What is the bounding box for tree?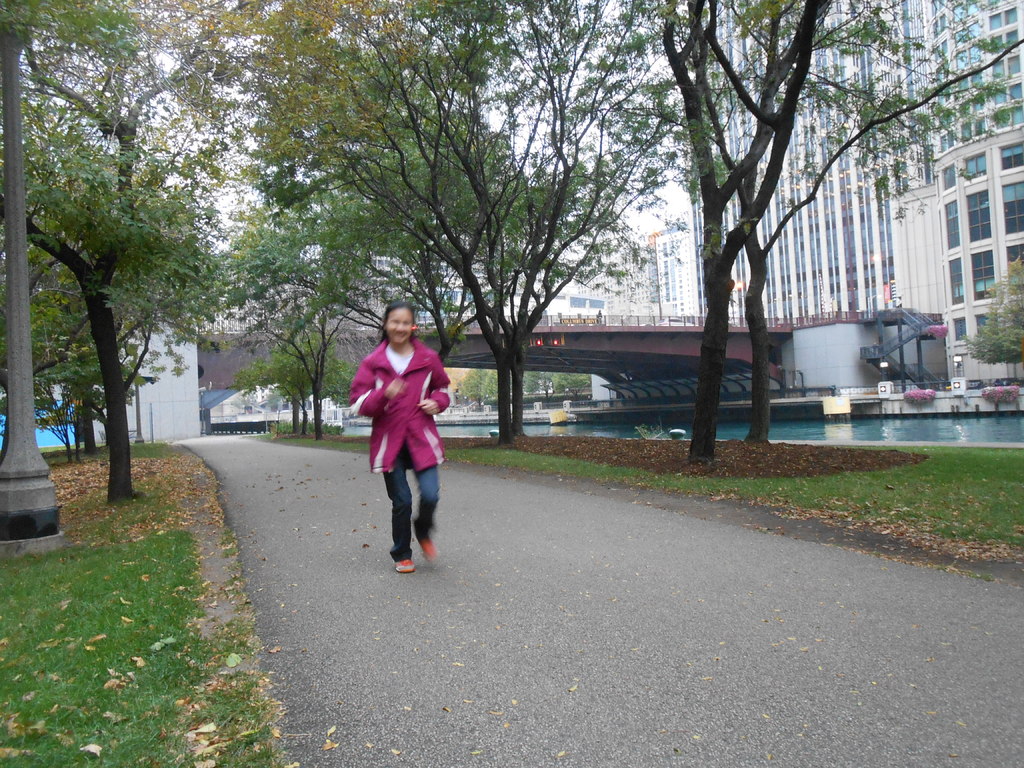
BBox(552, 375, 594, 397).
